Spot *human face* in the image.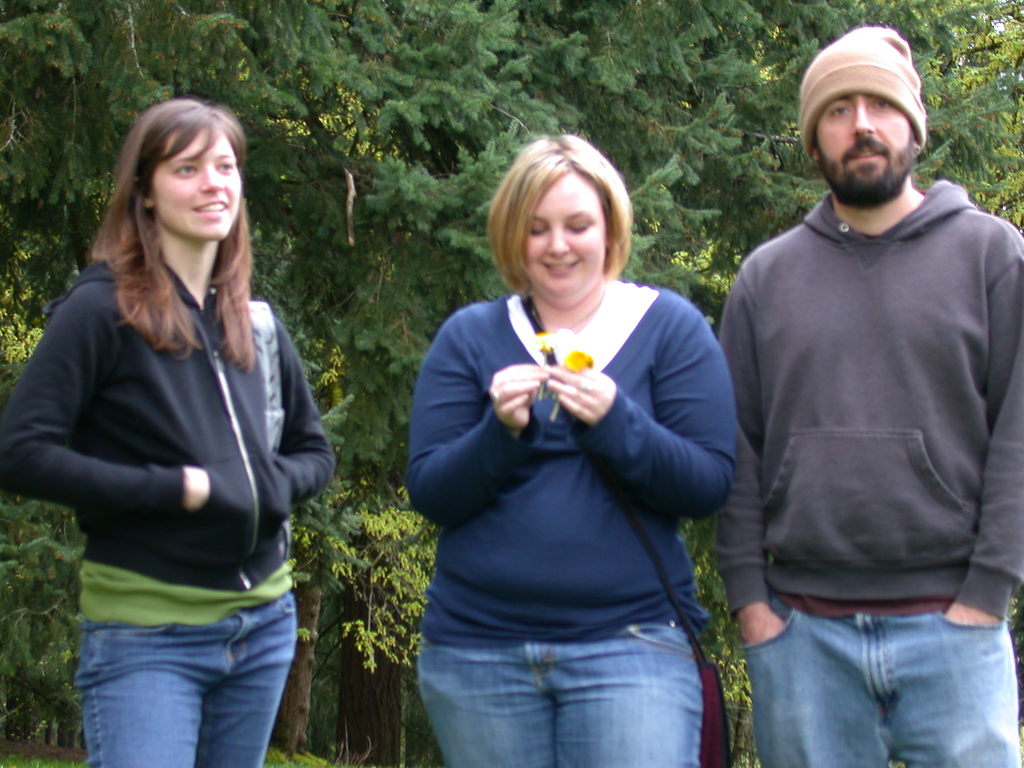
*human face* found at 526:171:604:306.
